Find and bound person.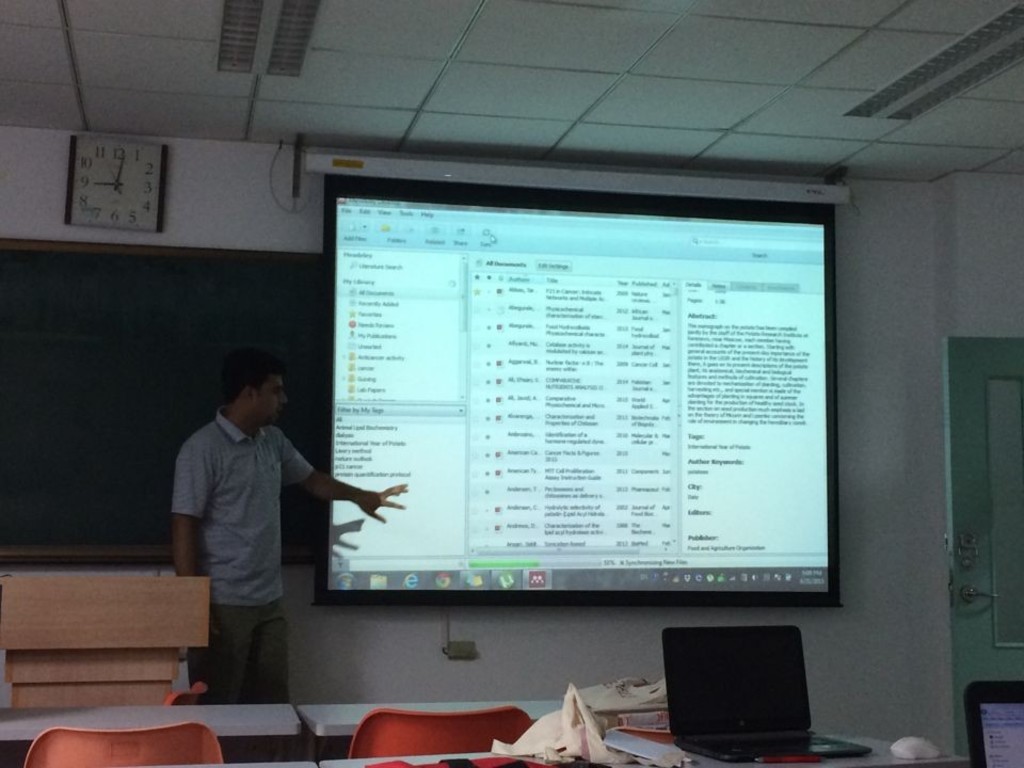
Bound: 170,354,410,705.
